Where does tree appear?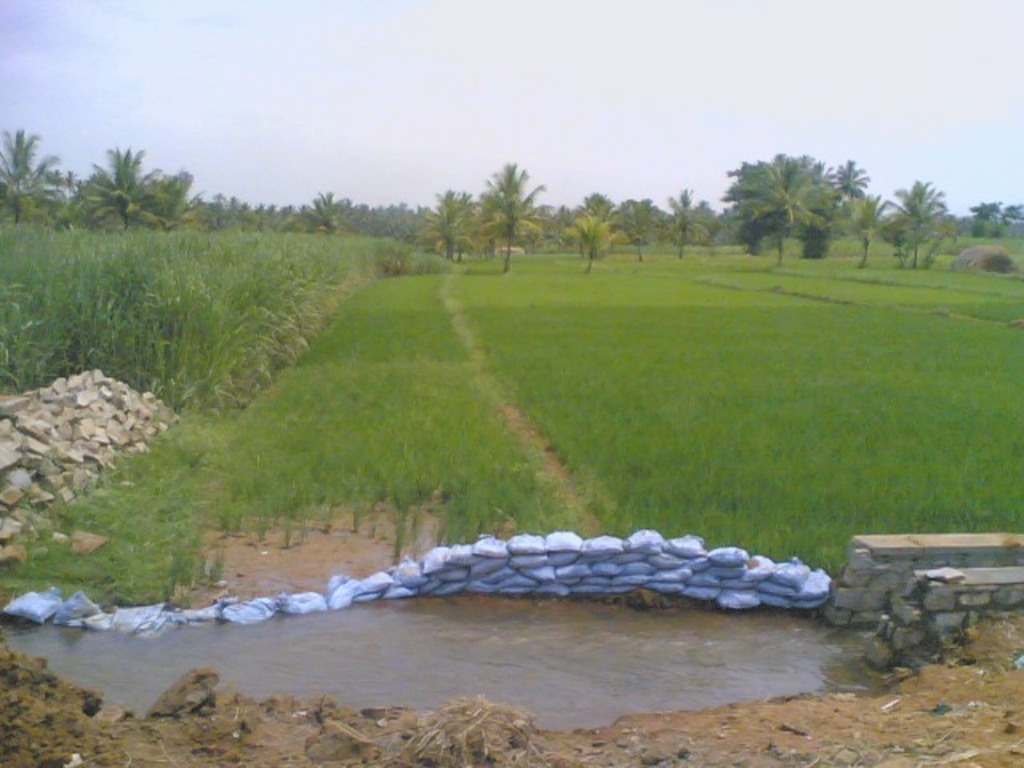
Appears at locate(720, 136, 867, 251).
